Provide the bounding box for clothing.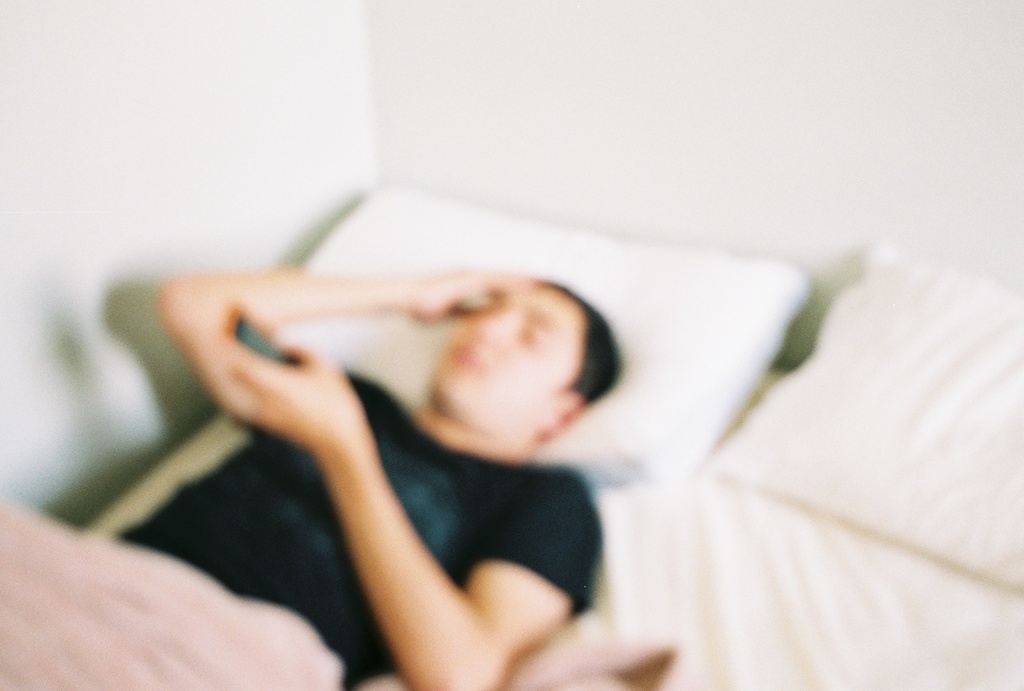
pyautogui.locateOnScreen(7, 349, 607, 690).
